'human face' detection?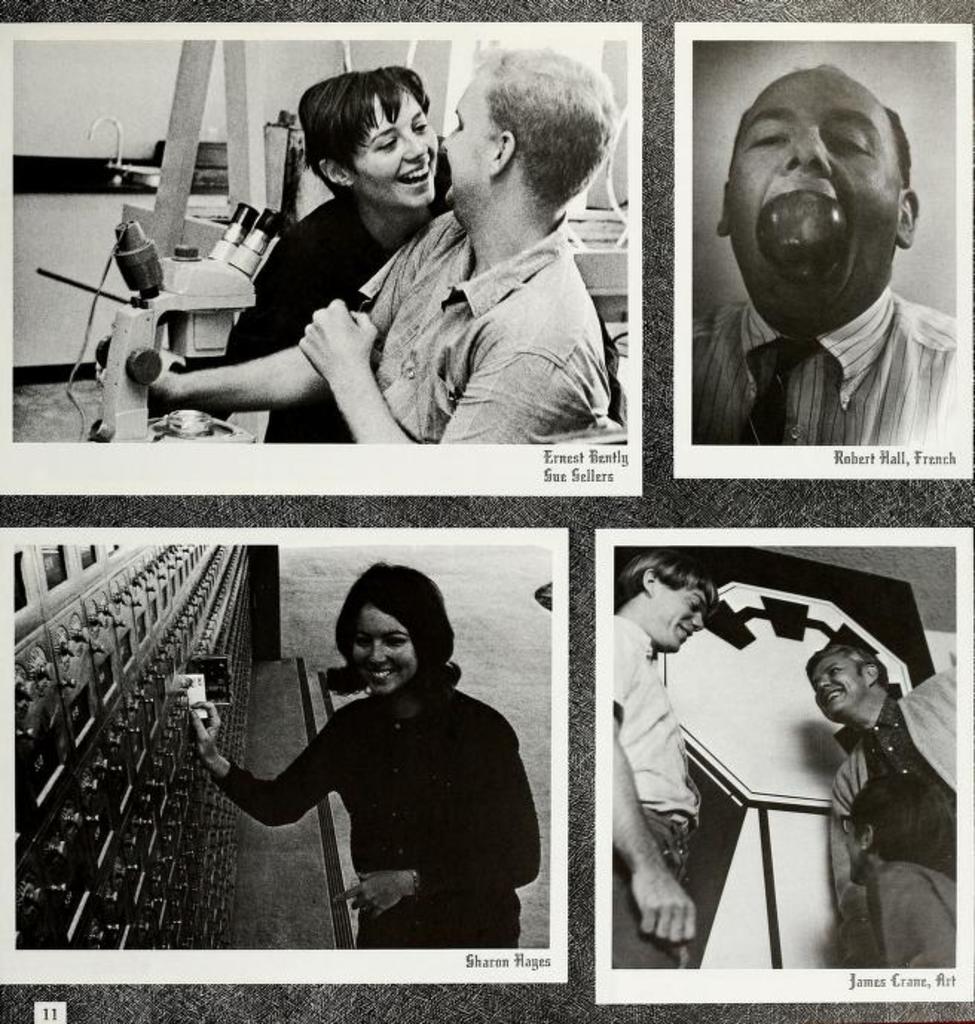
[x1=351, y1=89, x2=437, y2=199]
